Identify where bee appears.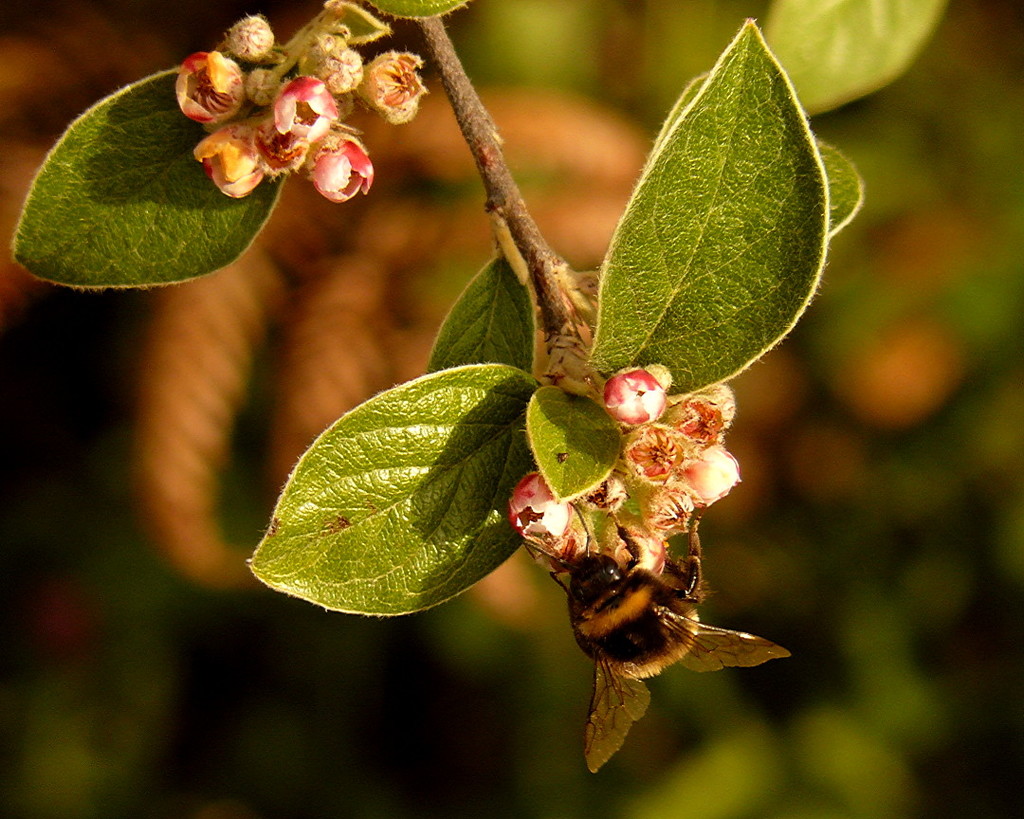
Appears at Rect(511, 484, 777, 758).
